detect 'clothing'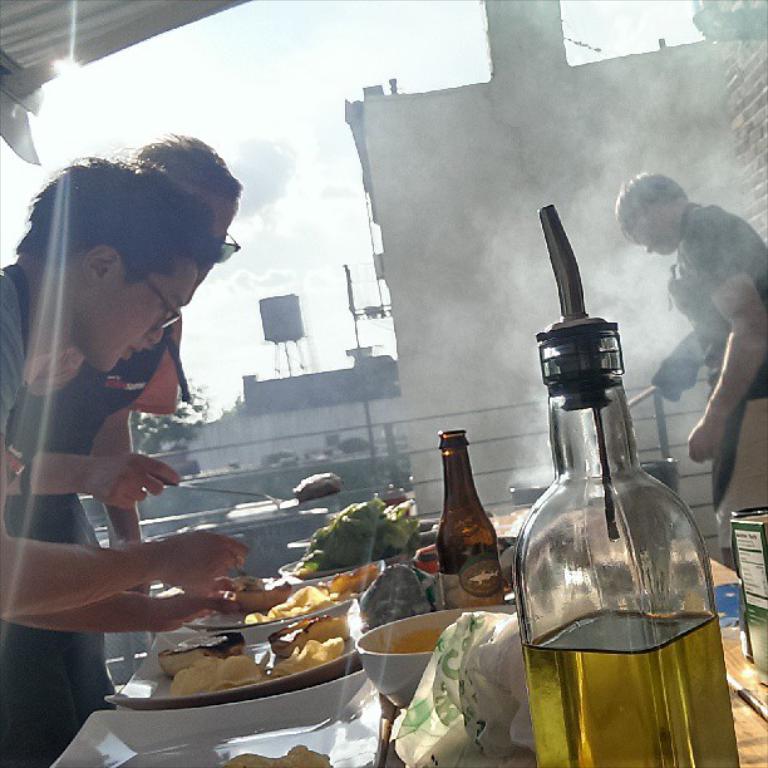
box=[29, 307, 182, 767]
